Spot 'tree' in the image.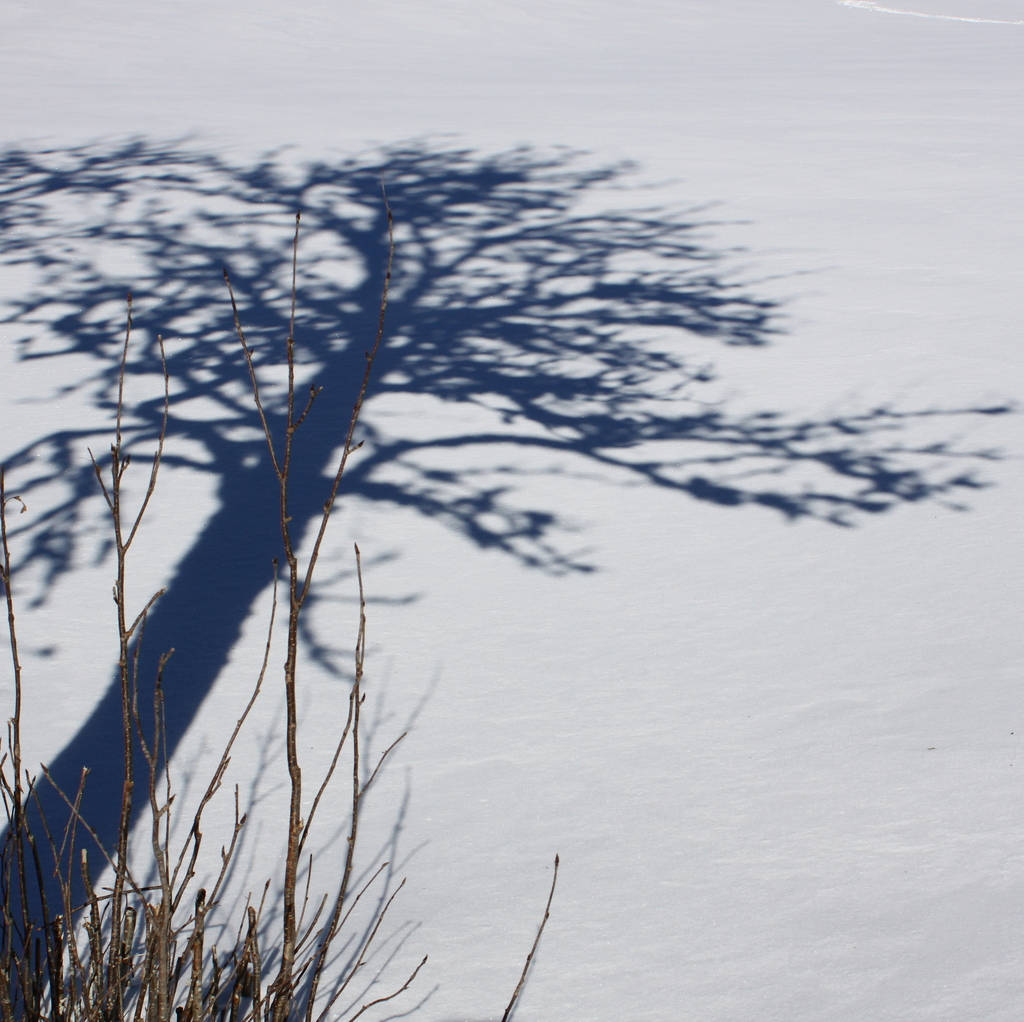
'tree' found at left=0, top=24, right=795, bottom=1021.
